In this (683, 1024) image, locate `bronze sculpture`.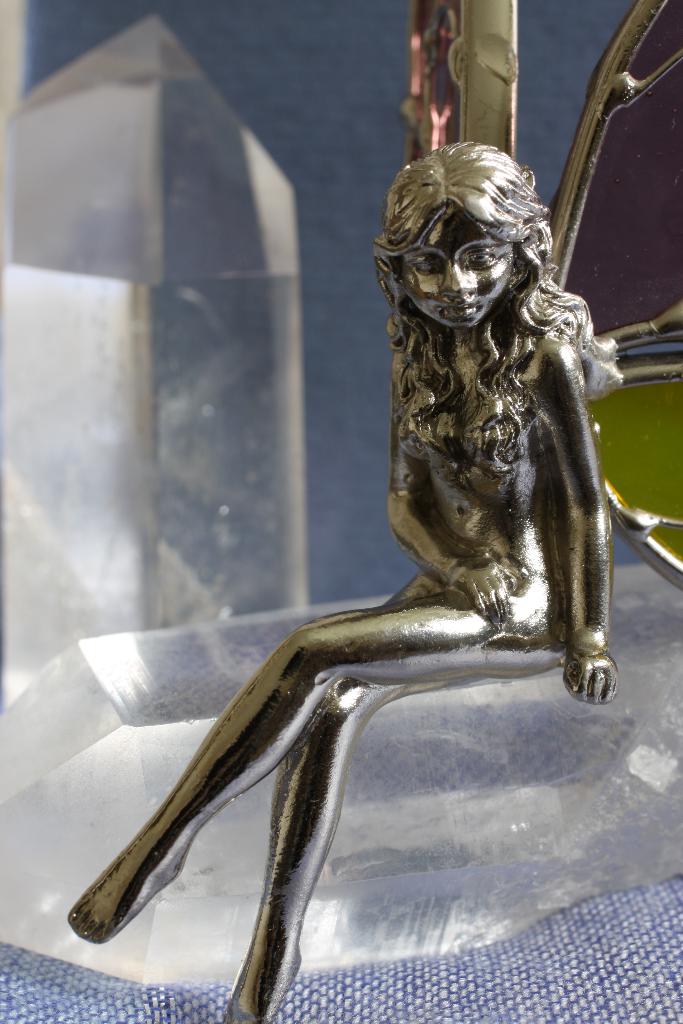
Bounding box: [38,175,682,1023].
